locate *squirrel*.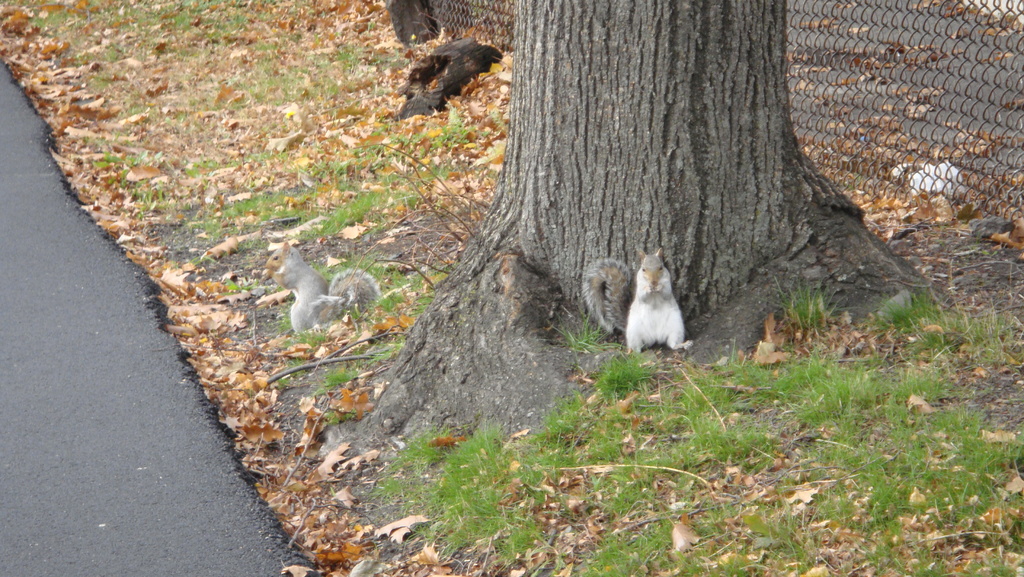
Bounding box: [262,240,380,334].
